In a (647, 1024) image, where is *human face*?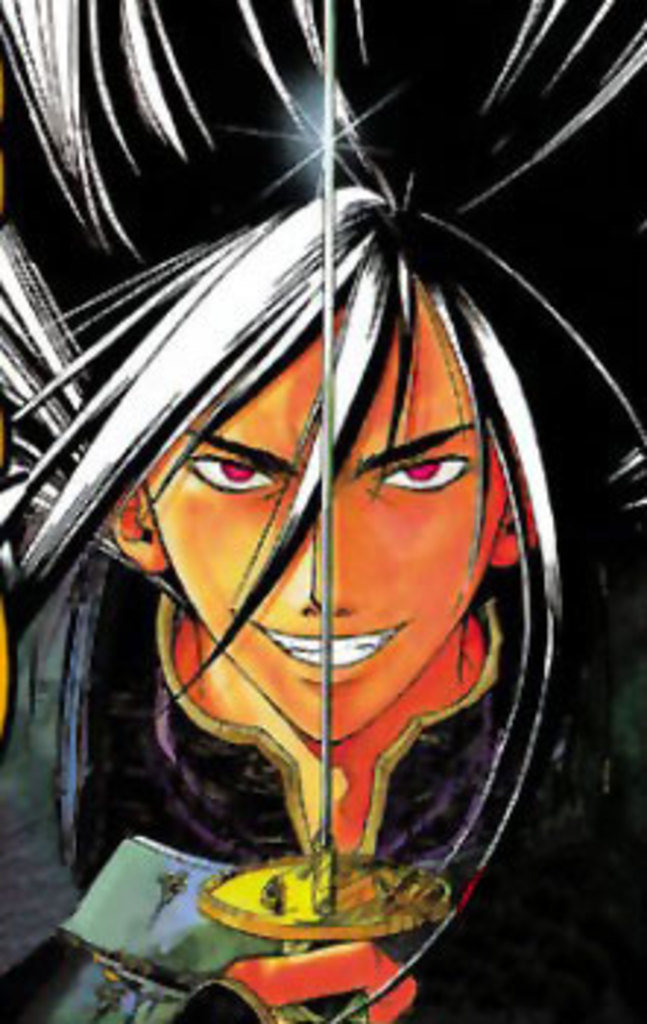
141:298:515:737.
